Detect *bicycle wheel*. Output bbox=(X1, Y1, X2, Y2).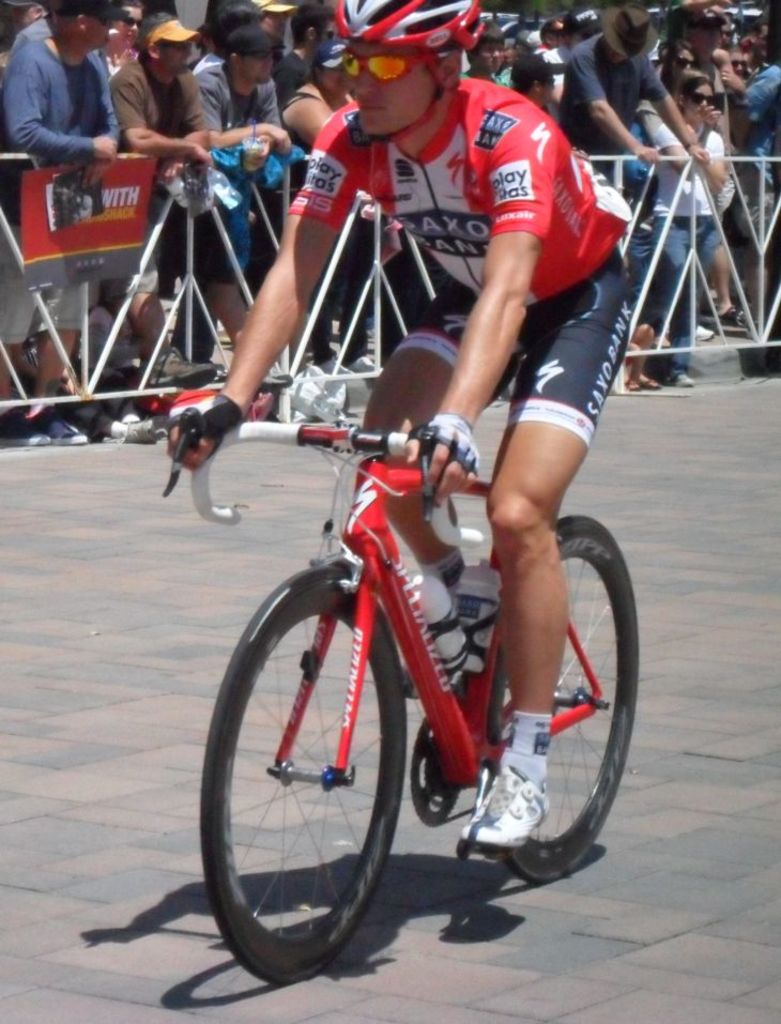
bbox=(198, 555, 435, 996).
